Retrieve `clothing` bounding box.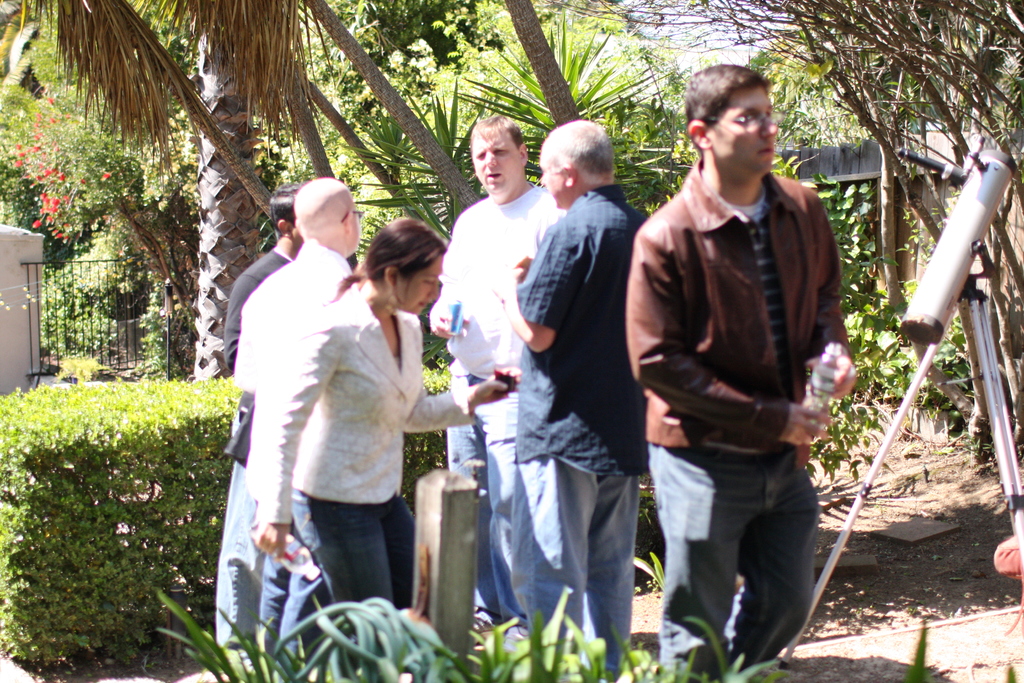
Bounding box: (left=510, top=178, right=665, bottom=682).
